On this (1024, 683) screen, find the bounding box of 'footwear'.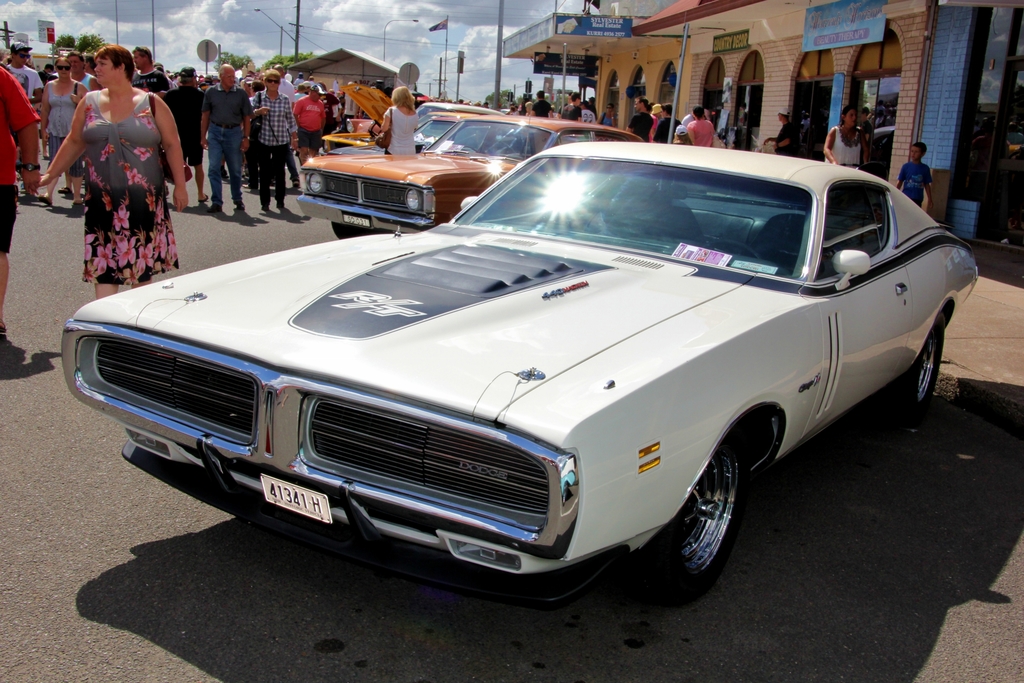
Bounding box: (232, 202, 243, 213).
